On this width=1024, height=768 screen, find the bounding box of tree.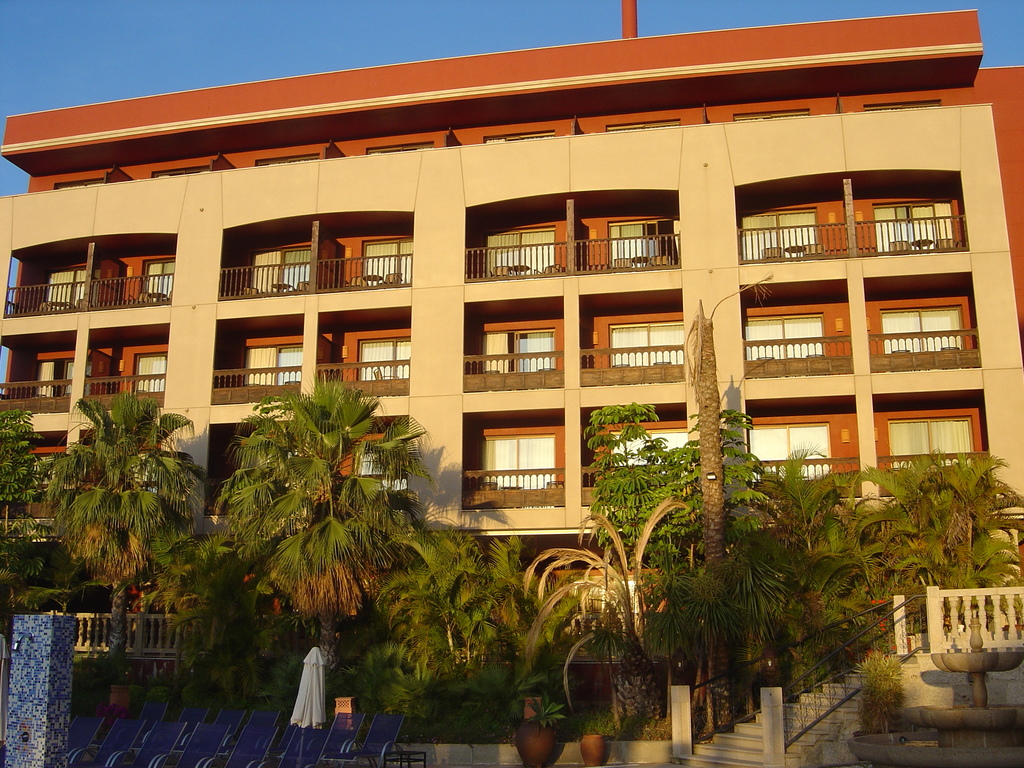
Bounding box: <region>916, 450, 1021, 596</region>.
